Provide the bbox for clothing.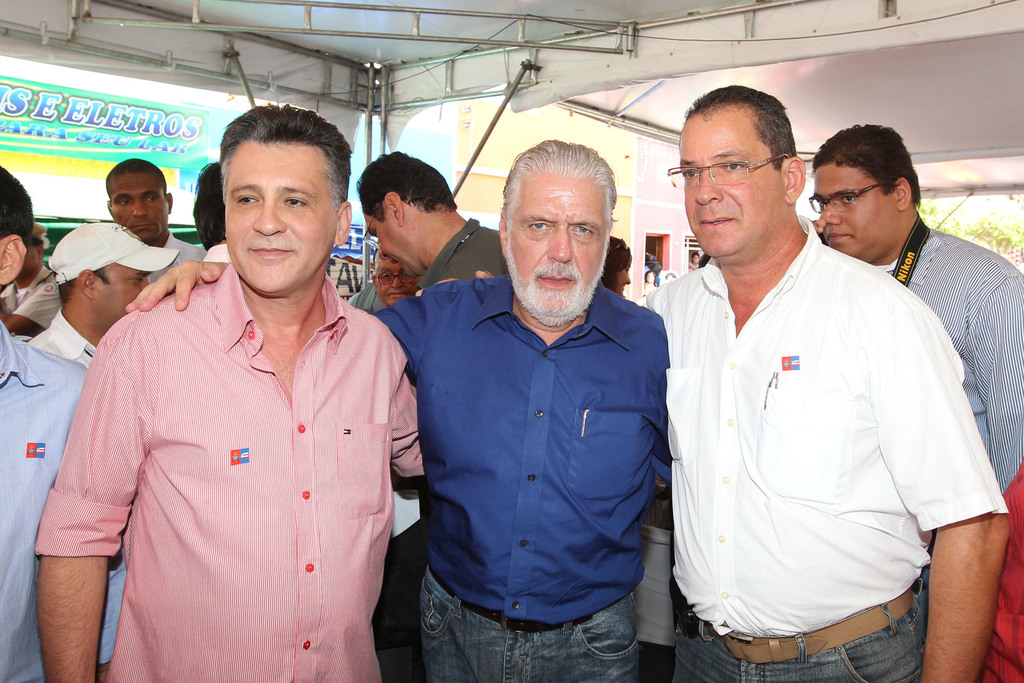
{"left": 344, "top": 292, "right": 385, "bottom": 310}.
